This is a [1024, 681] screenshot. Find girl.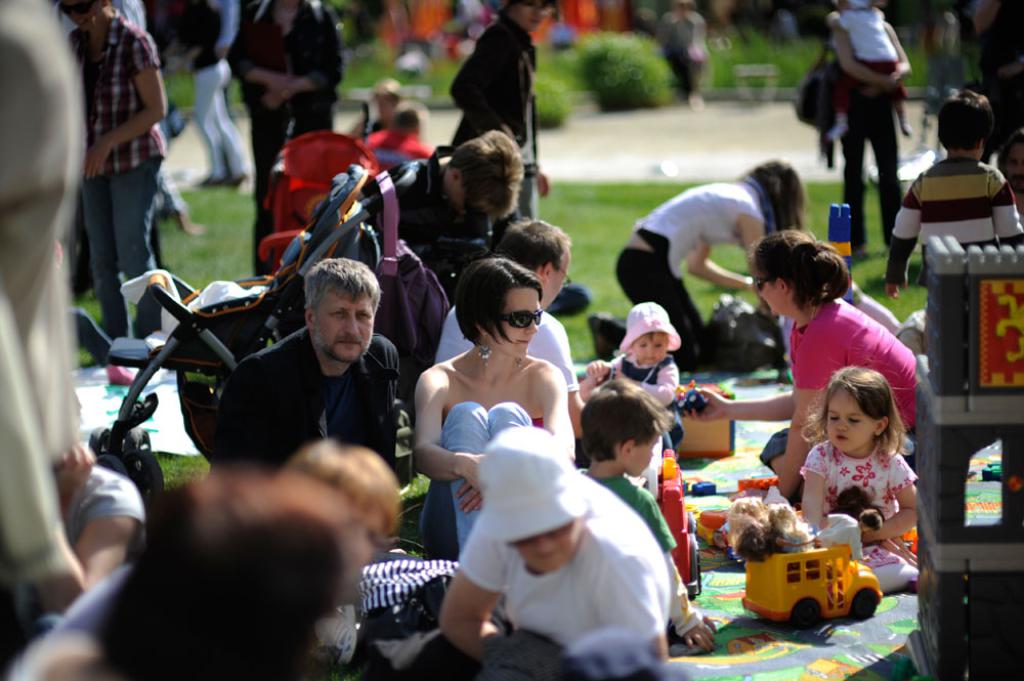
Bounding box: BBox(684, 231, 915, 506).
